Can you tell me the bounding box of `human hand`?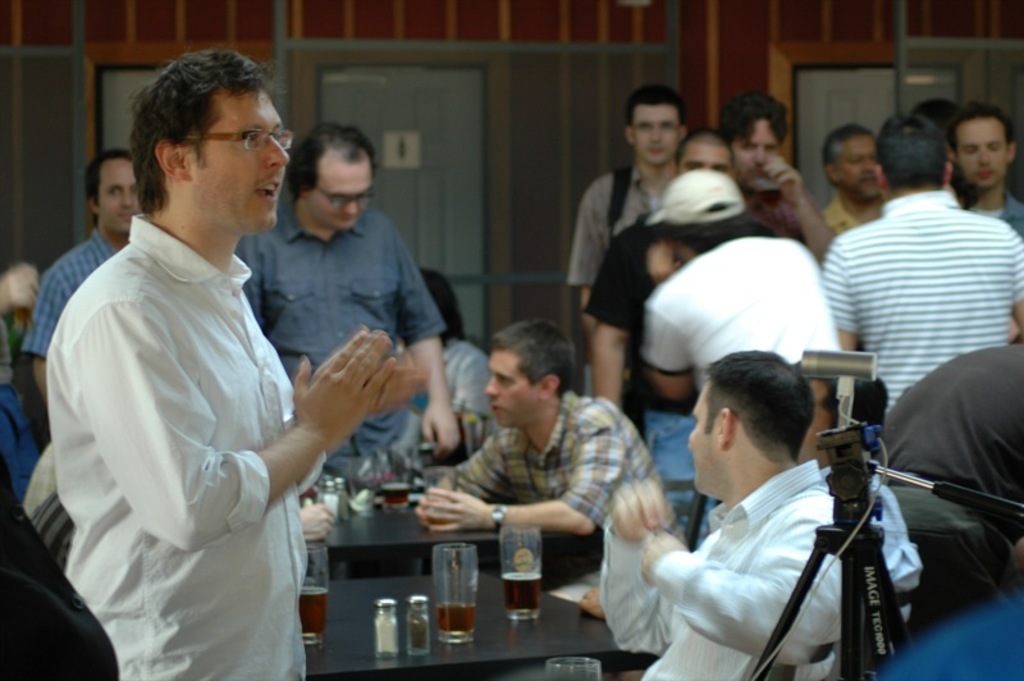
[609,477,678,539].
